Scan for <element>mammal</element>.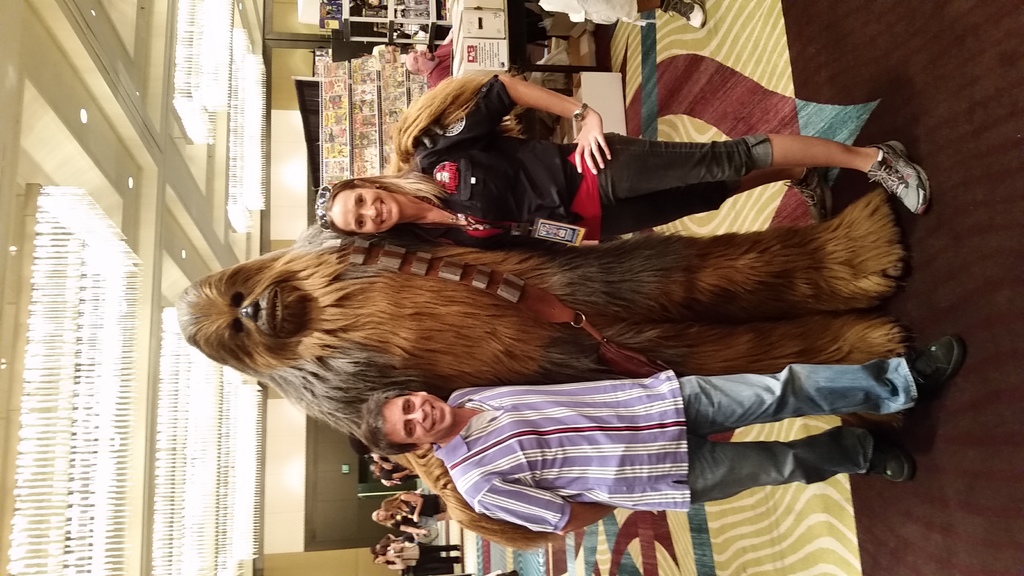
Scan result: (379,490,455,525).
